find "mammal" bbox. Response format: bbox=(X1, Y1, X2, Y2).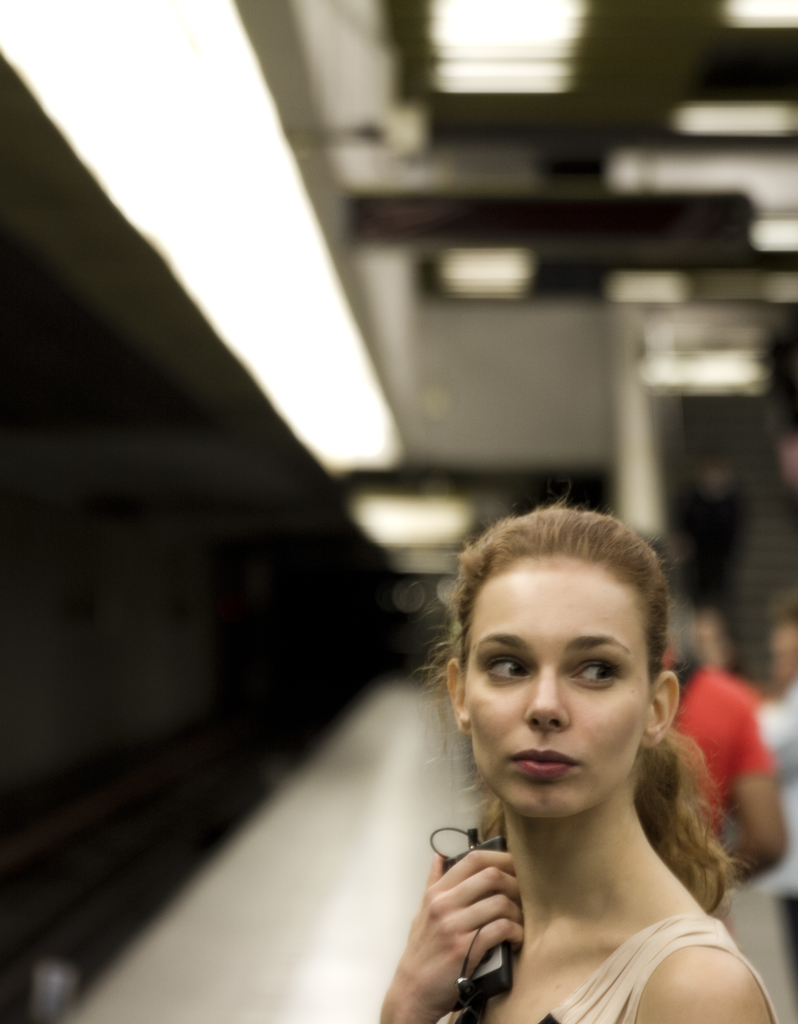
bbox=(368, 513, 778, 975).
